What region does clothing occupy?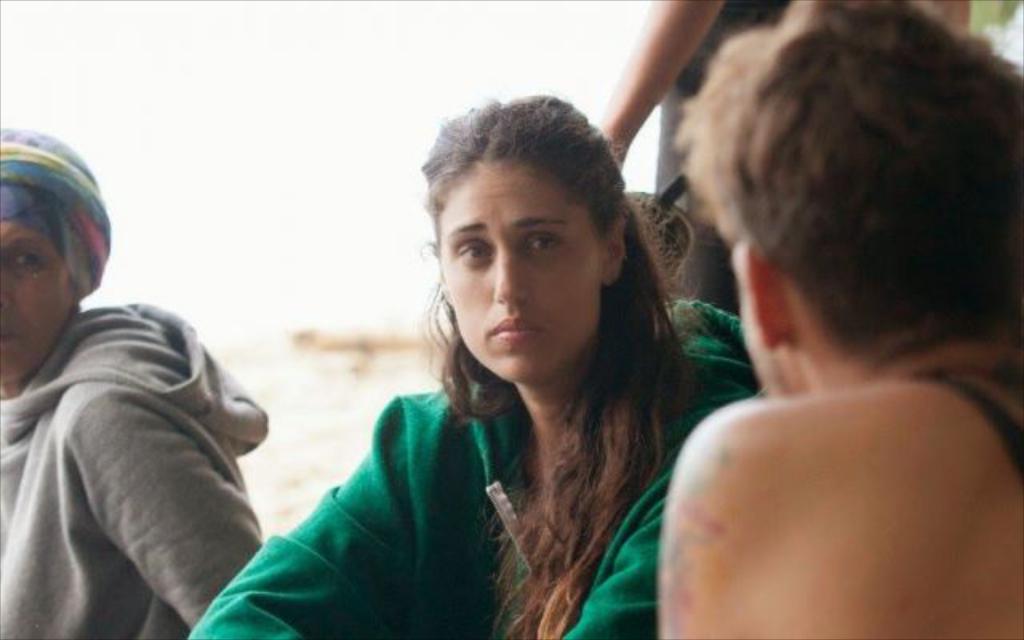
(left=0, top=302, right=267, bottom=638).
